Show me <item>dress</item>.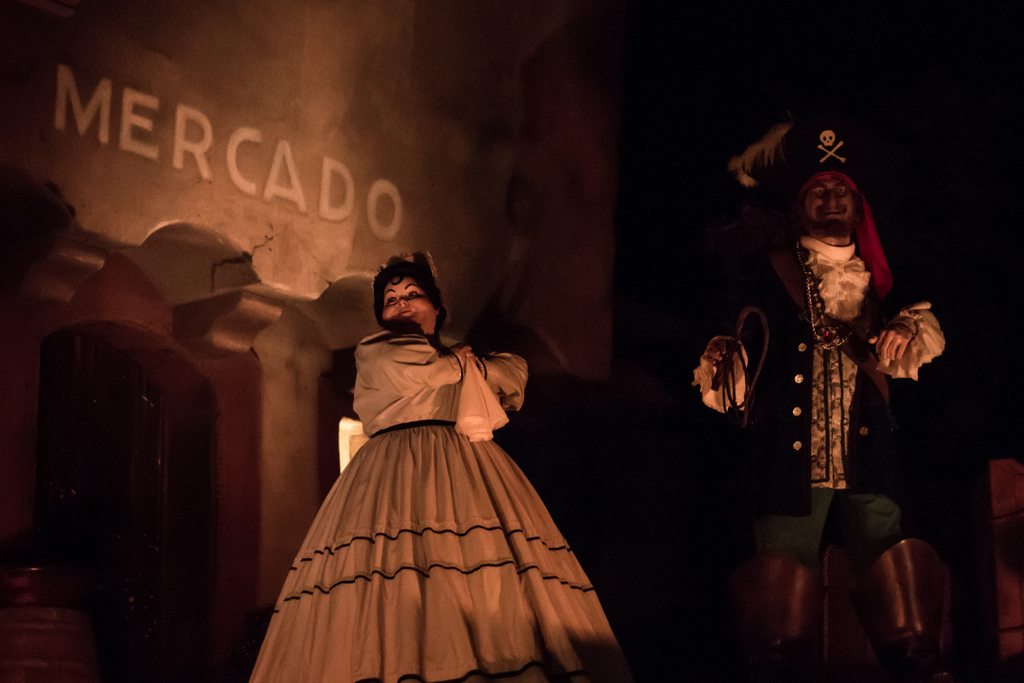
<item>dress</item> is here: [248, 320, 621, 682].
